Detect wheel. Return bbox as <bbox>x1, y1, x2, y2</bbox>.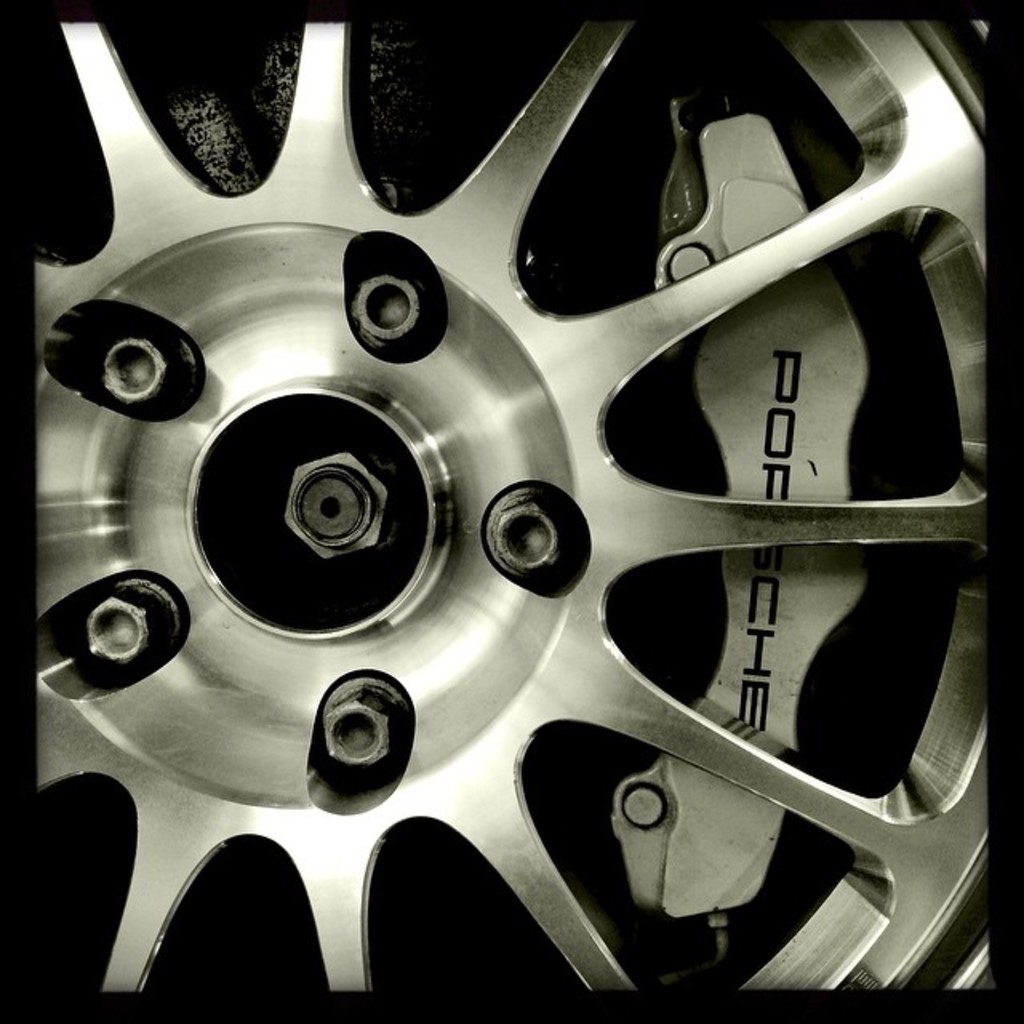
<bbox>30, 10, 978, 984</bbox>.
